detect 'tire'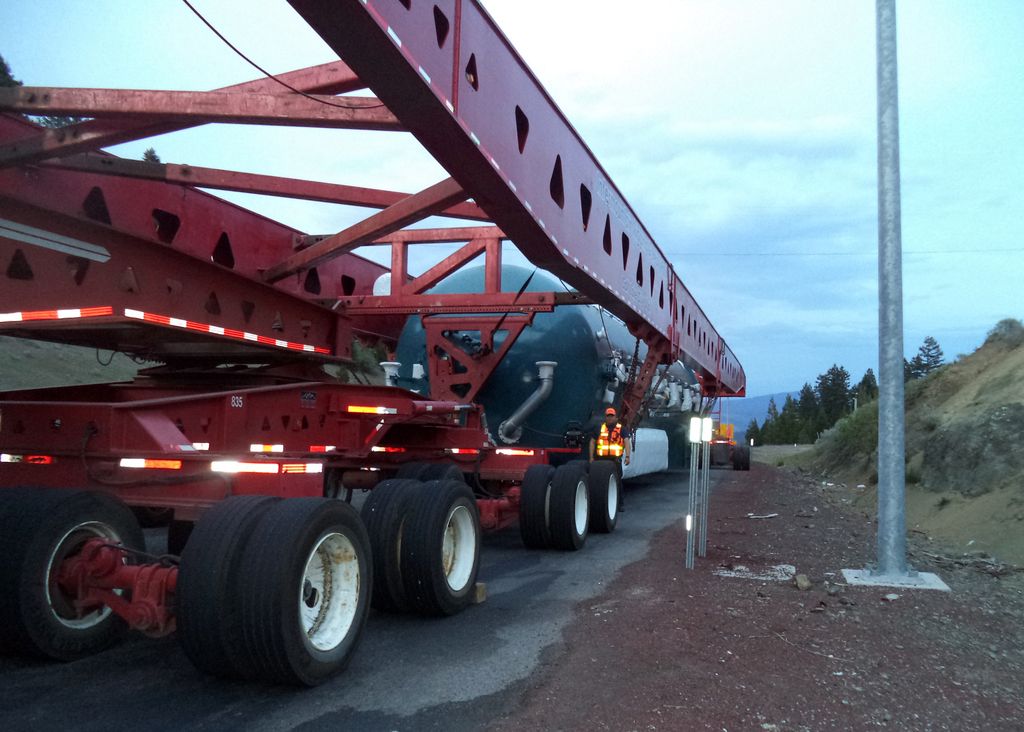
(741, 445, 749, 471)
